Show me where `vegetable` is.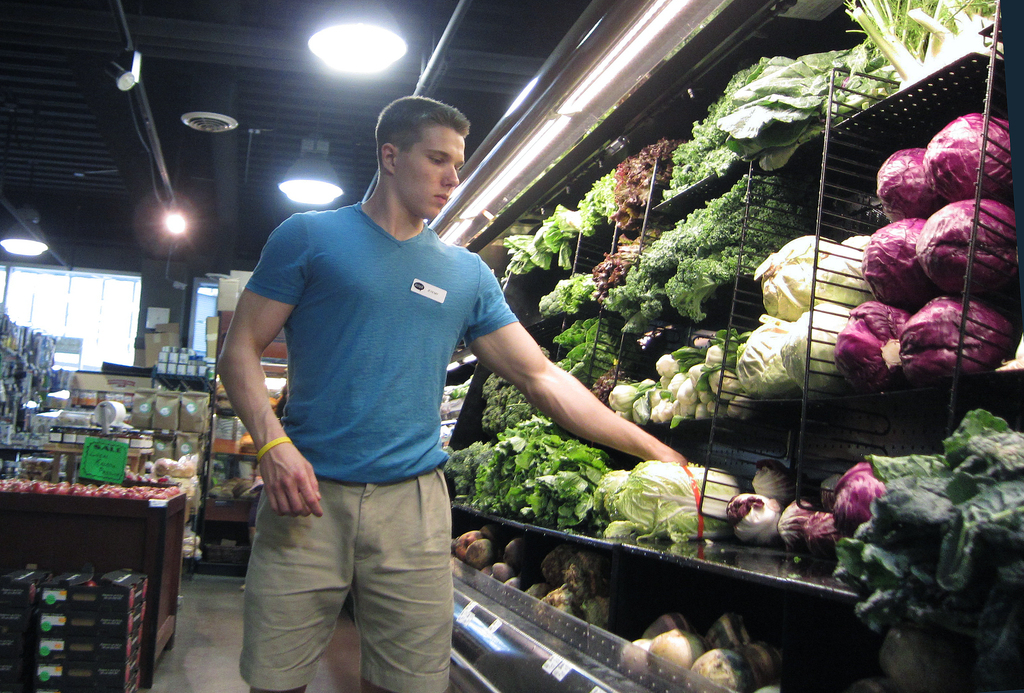
`vegetable` is at 833 442 908 546.
